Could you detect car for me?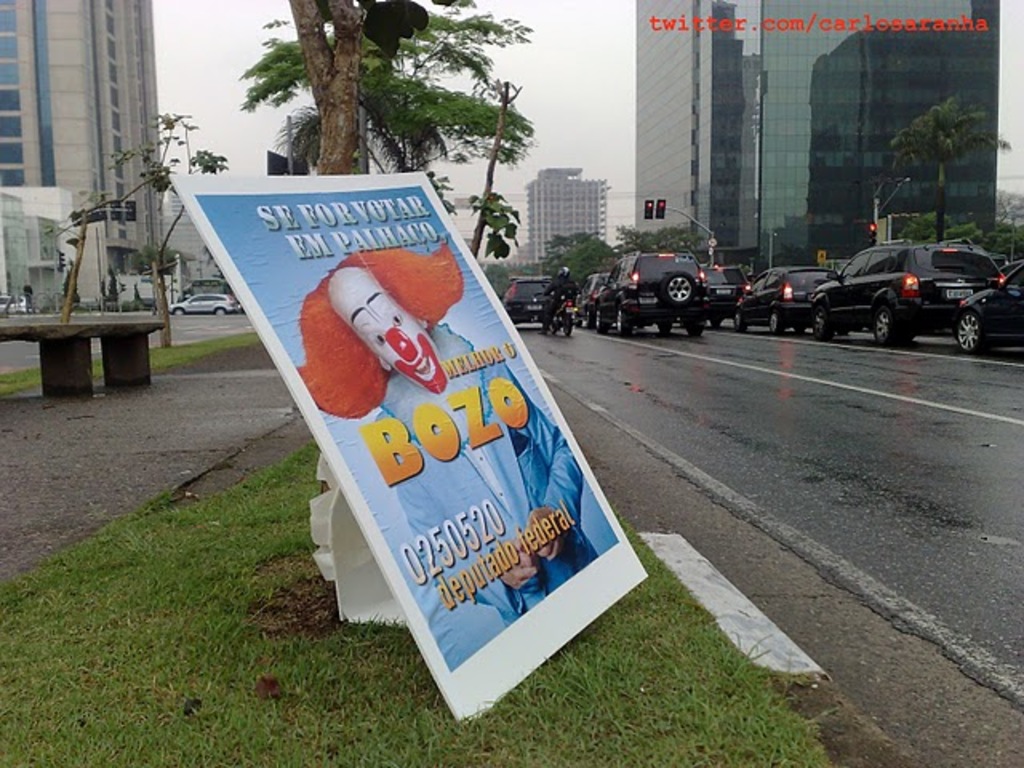
Detection result: (493, 272, 555, 325).
